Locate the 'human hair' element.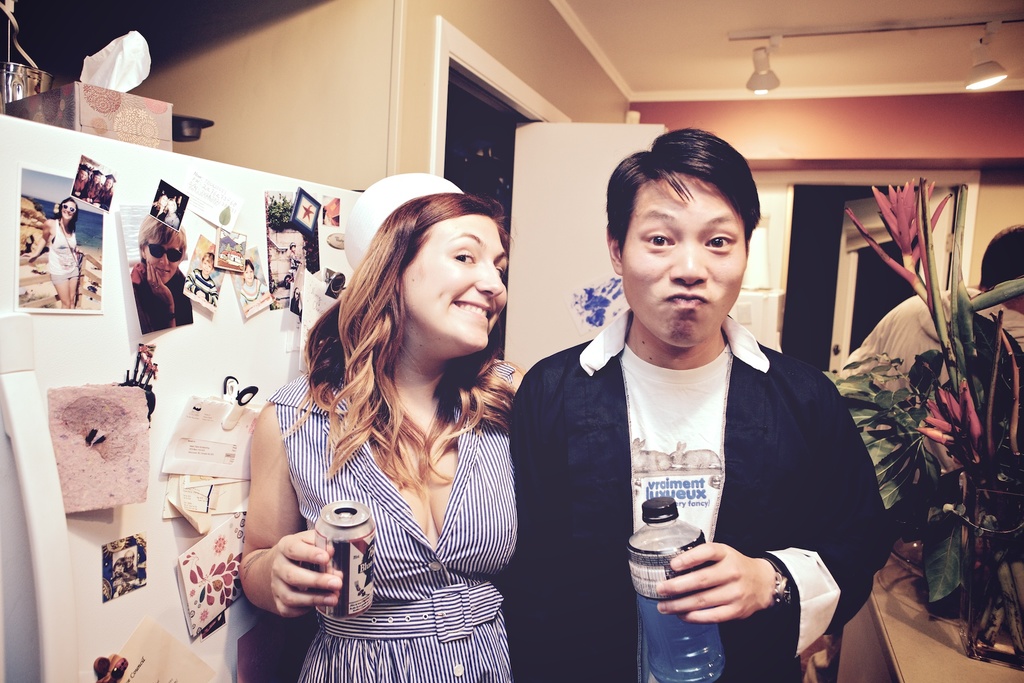
Element bbox: {"left": 242, "top": 258, "right": 255, "bottom": 270}.
